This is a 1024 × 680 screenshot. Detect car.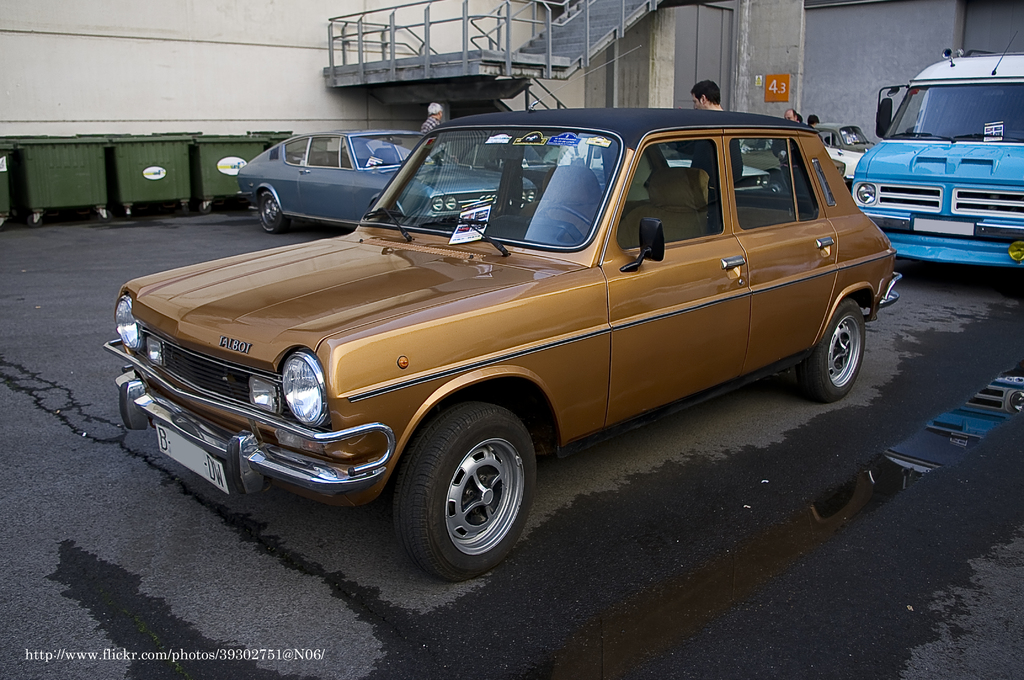
x1=831, y1=142, x2=860, y2=191.
